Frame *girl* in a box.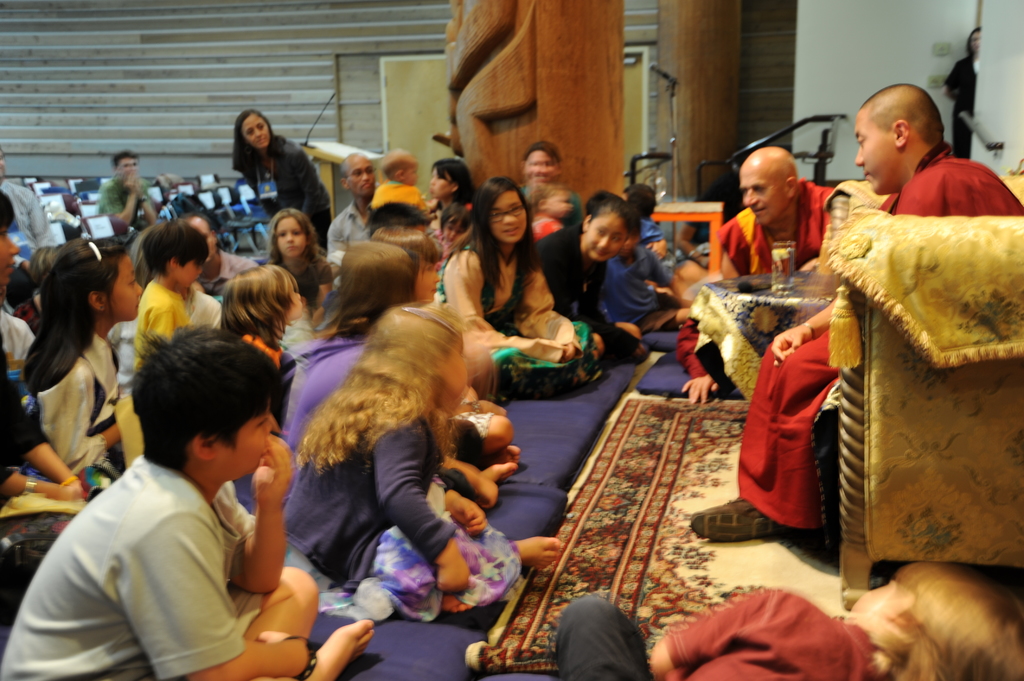
select_region(224, 104, 340, 259).
